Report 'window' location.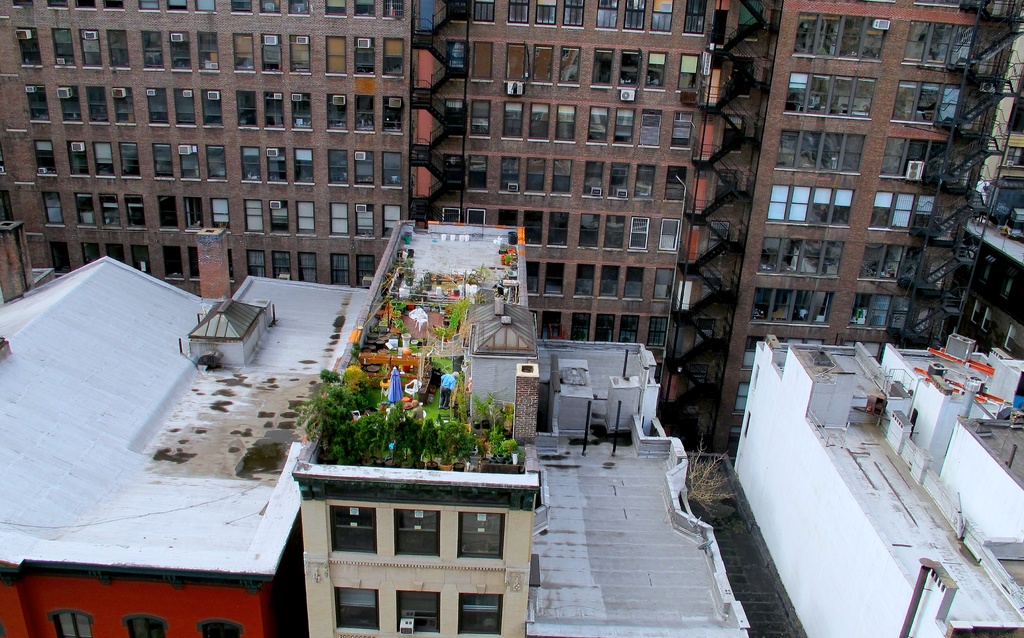
Report: locate(150, 143, 173, 181).
